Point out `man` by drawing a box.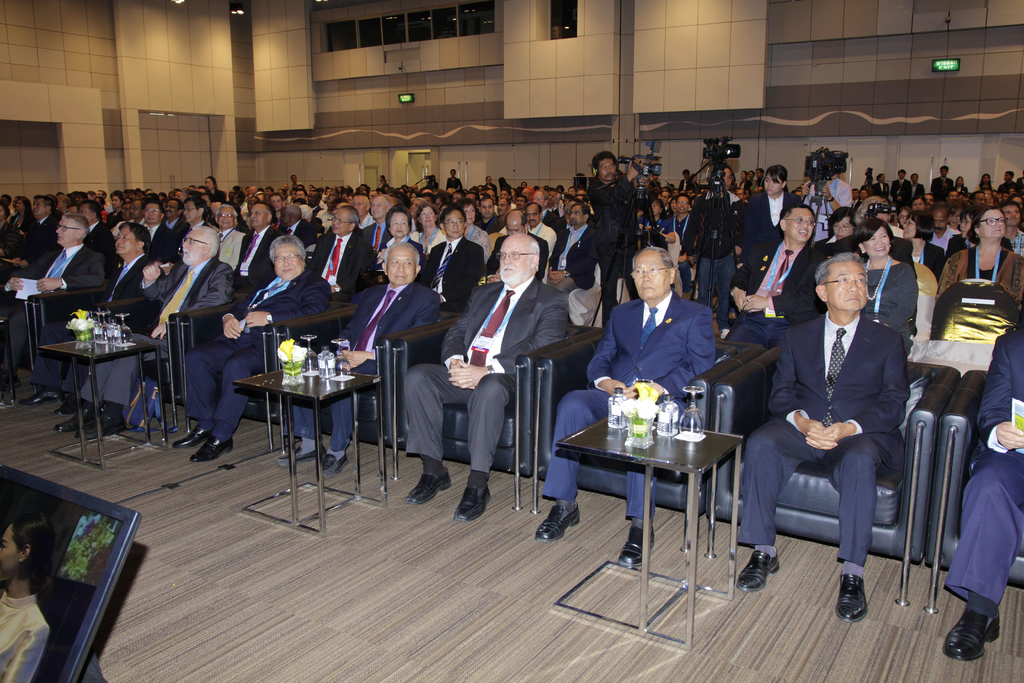
(x1=586, y1=151, x2=644, y2=330).
